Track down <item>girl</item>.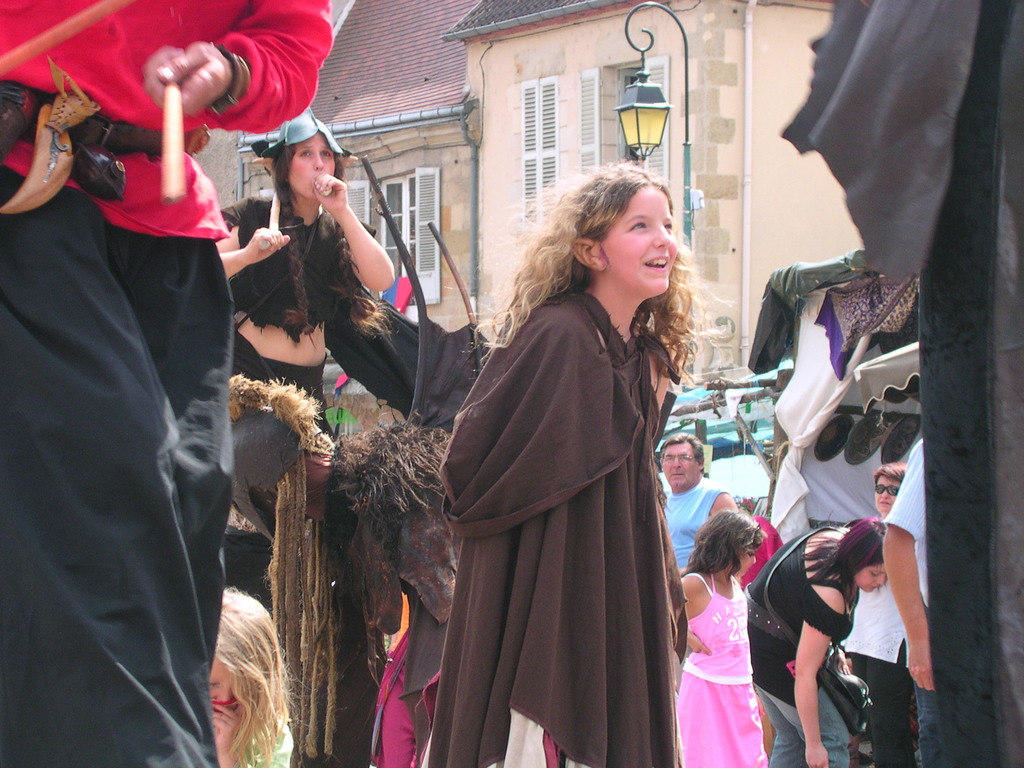
Tracked to [679,509,769,767].
